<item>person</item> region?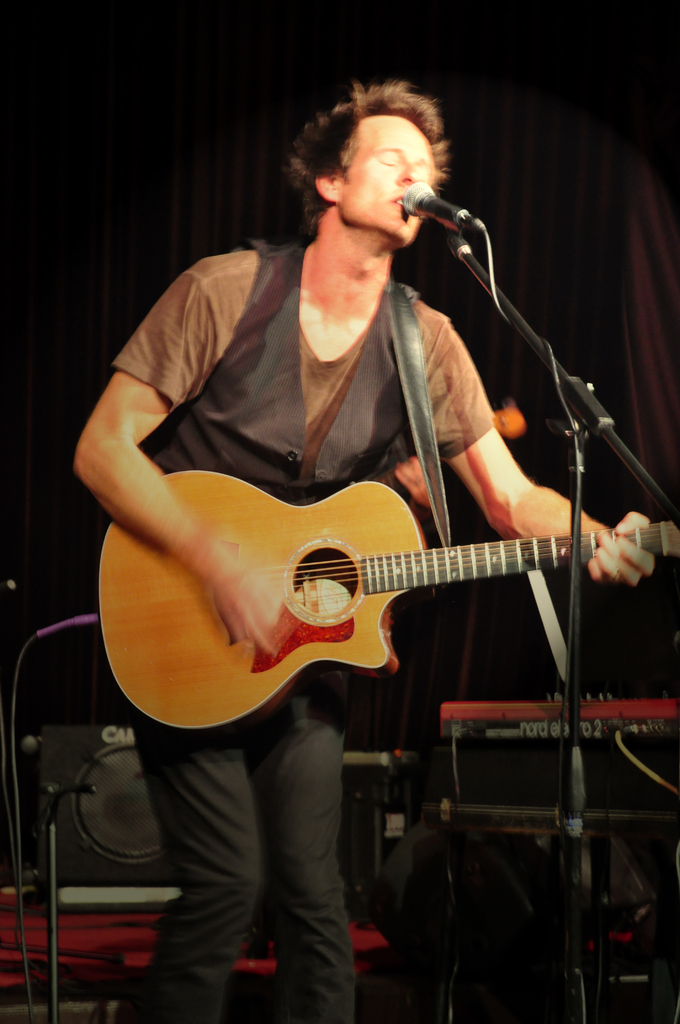
[left=77, top=83, right=658, bottom=1023]
